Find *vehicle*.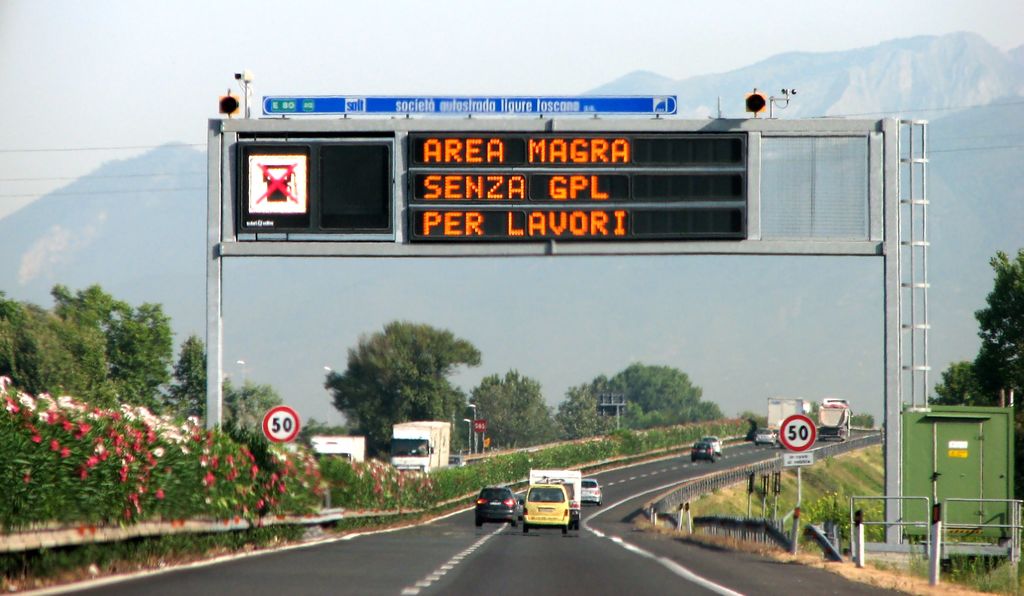
box(701, 435, 723, 456).
